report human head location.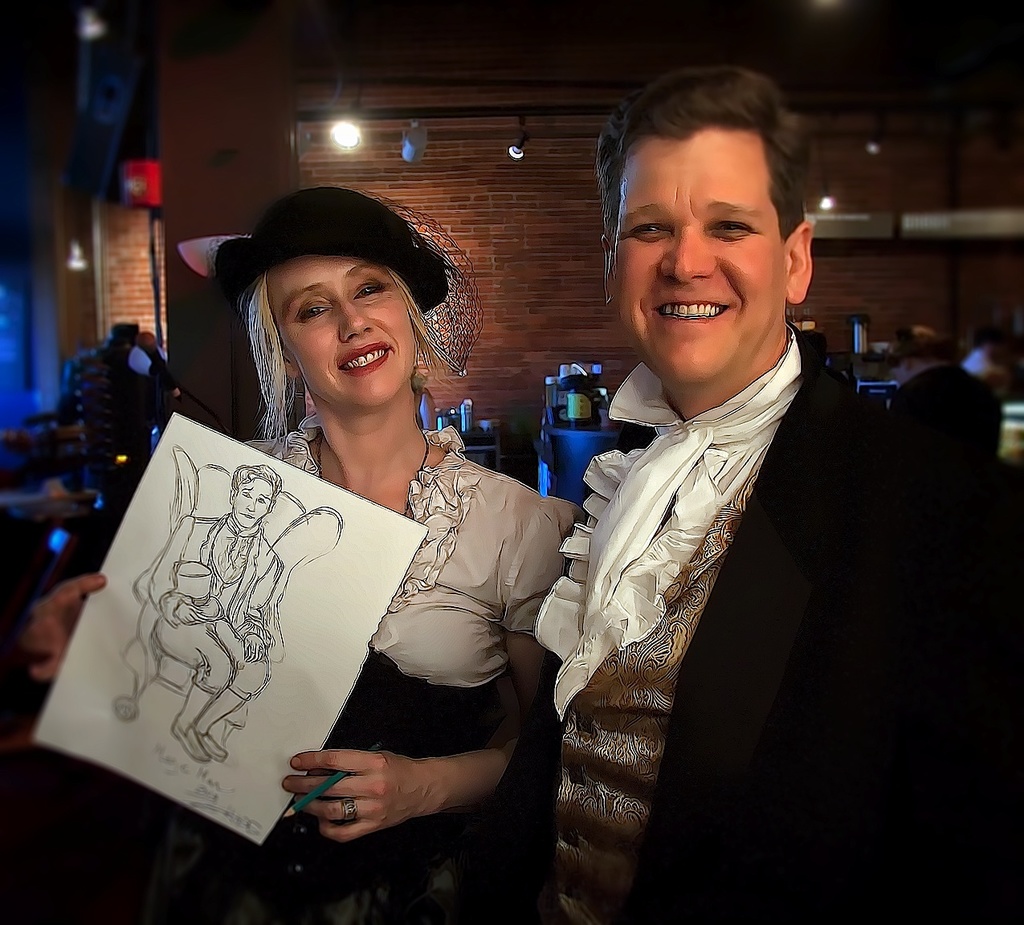
Report: [225,462,282,529].
